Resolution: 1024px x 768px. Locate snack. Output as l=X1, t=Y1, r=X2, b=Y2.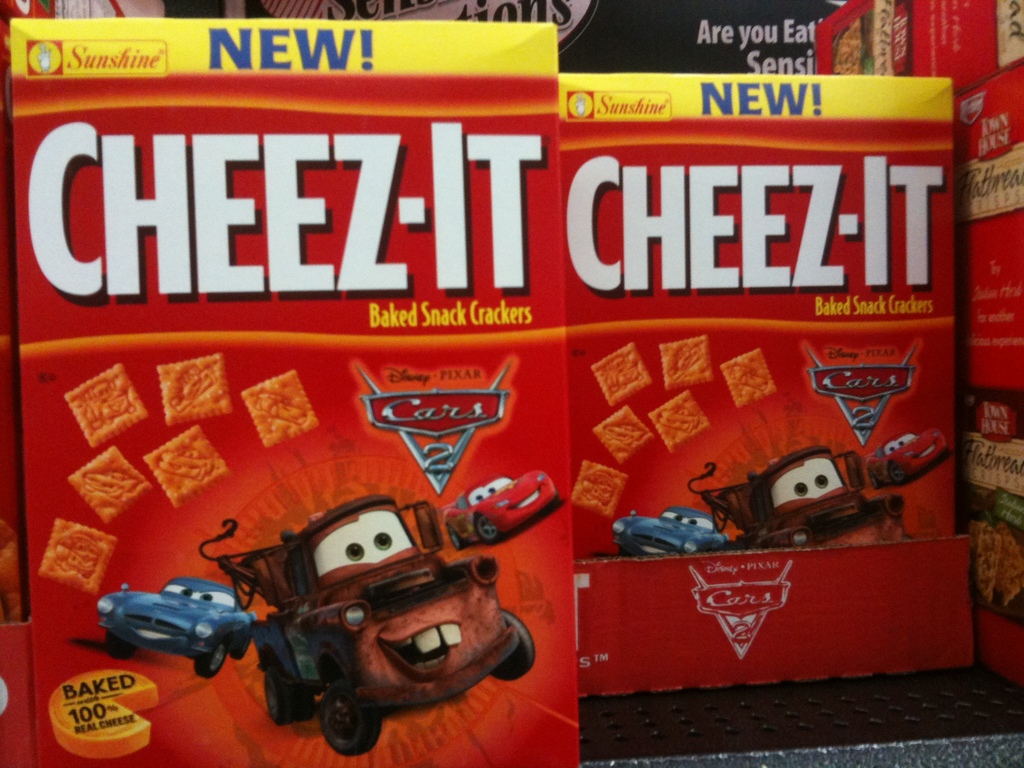
l=243, t=371, r=317, b=447.
